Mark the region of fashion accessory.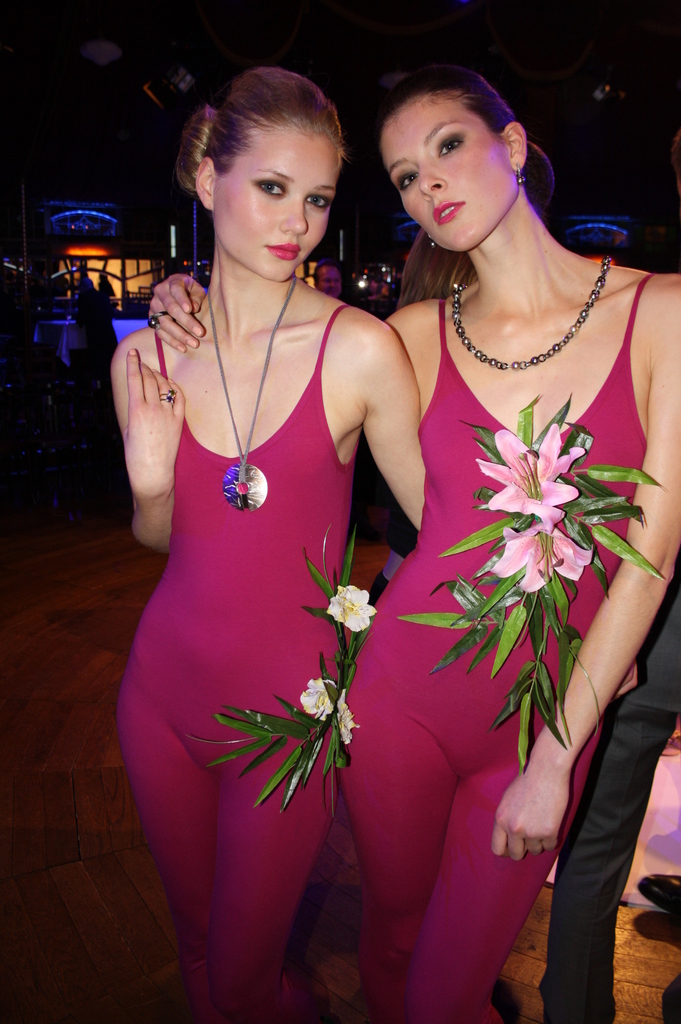
Region: [x1=200, y1=274, x2=301, y2=510].
